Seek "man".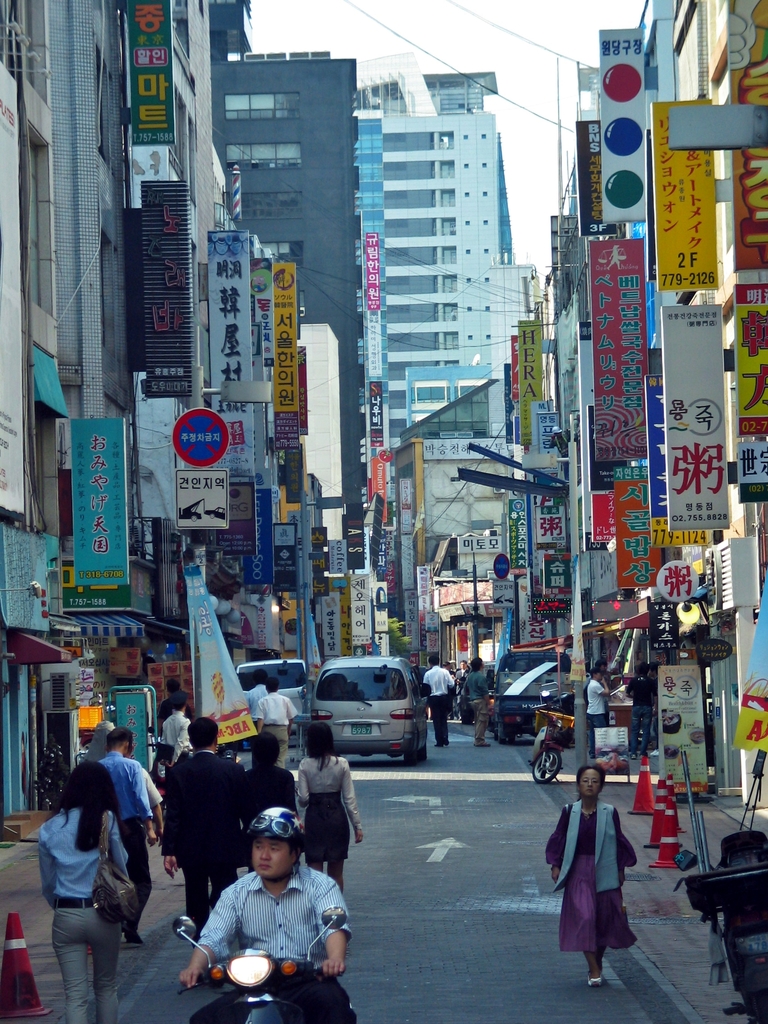
{"left": 424, "top": 659, "right": 453, "bottom": 748}.
